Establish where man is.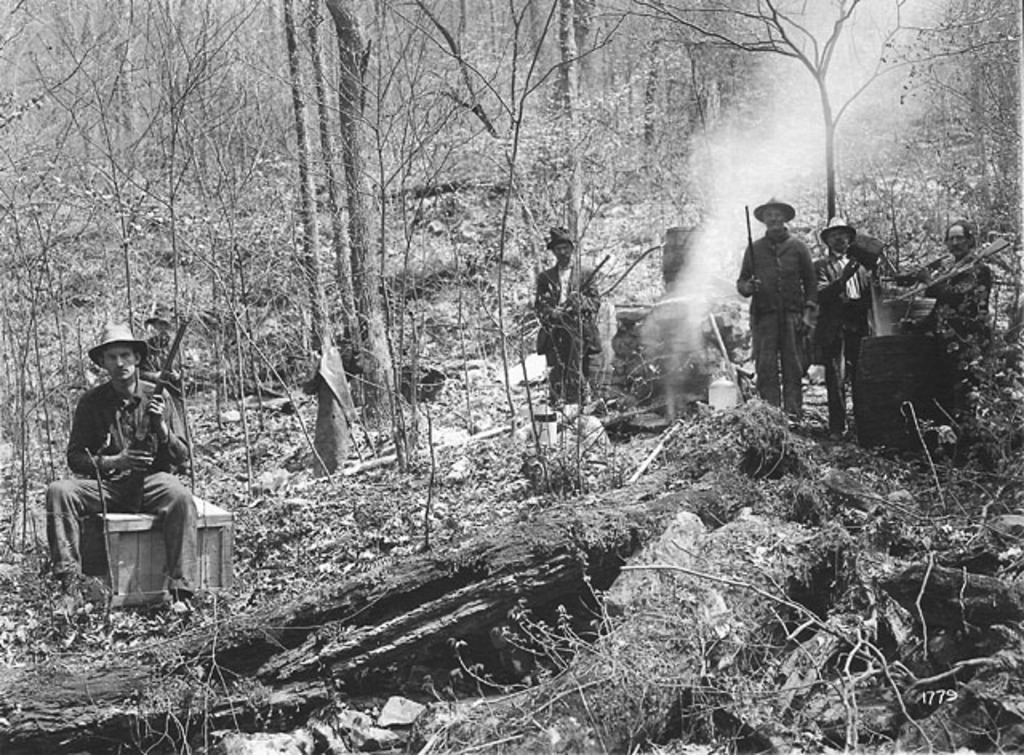
Established at box(40, 318, 211, 624).
